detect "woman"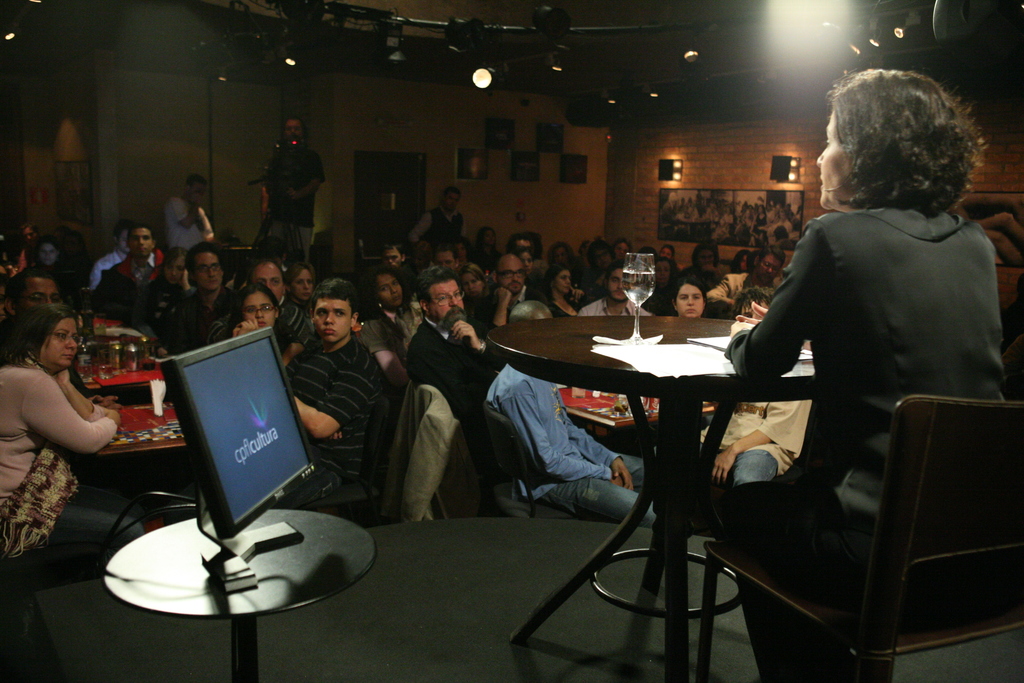
l=451, t=240, r=471, b=264
